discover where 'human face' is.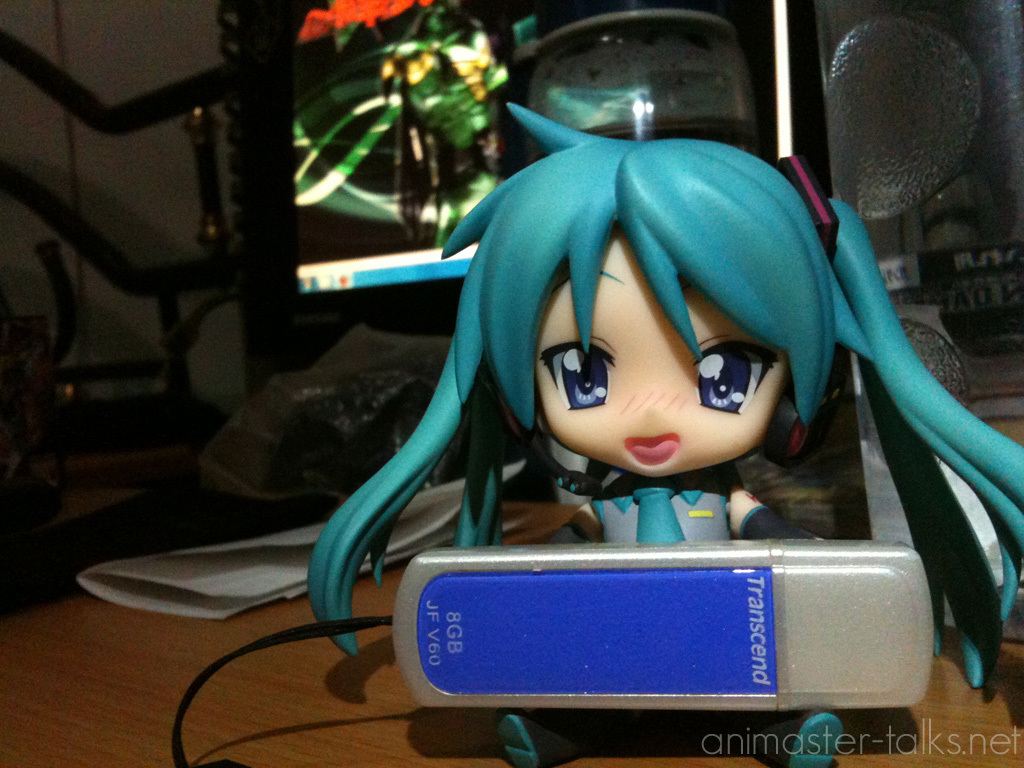
Discovered at 530:231:786:482.
